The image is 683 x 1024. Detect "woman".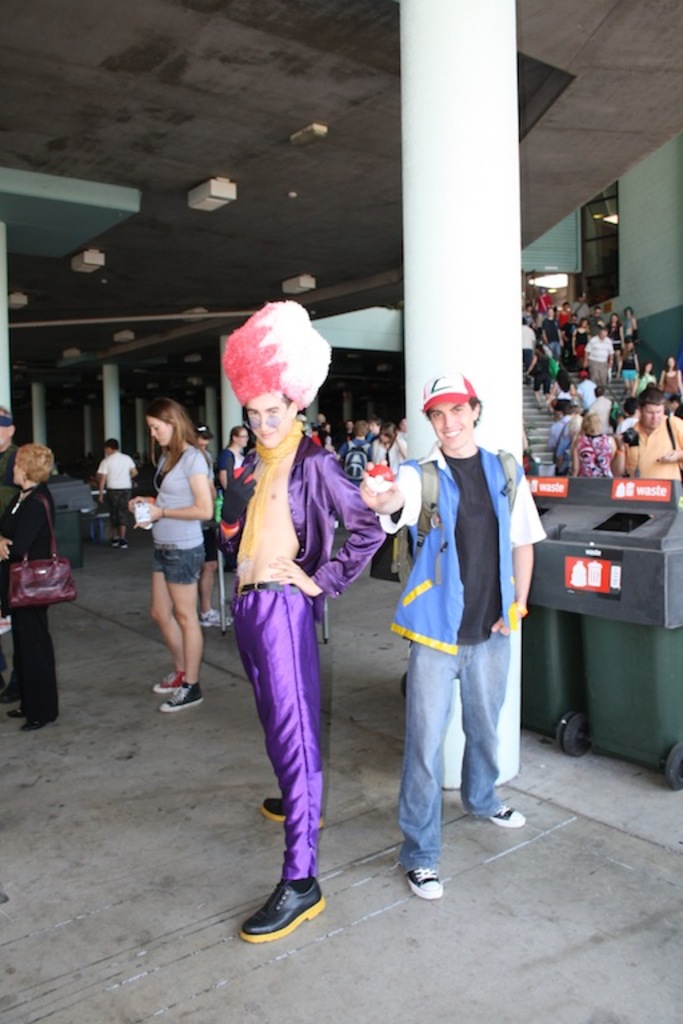
Detection: bbox=(370, 423, 403, 471).
